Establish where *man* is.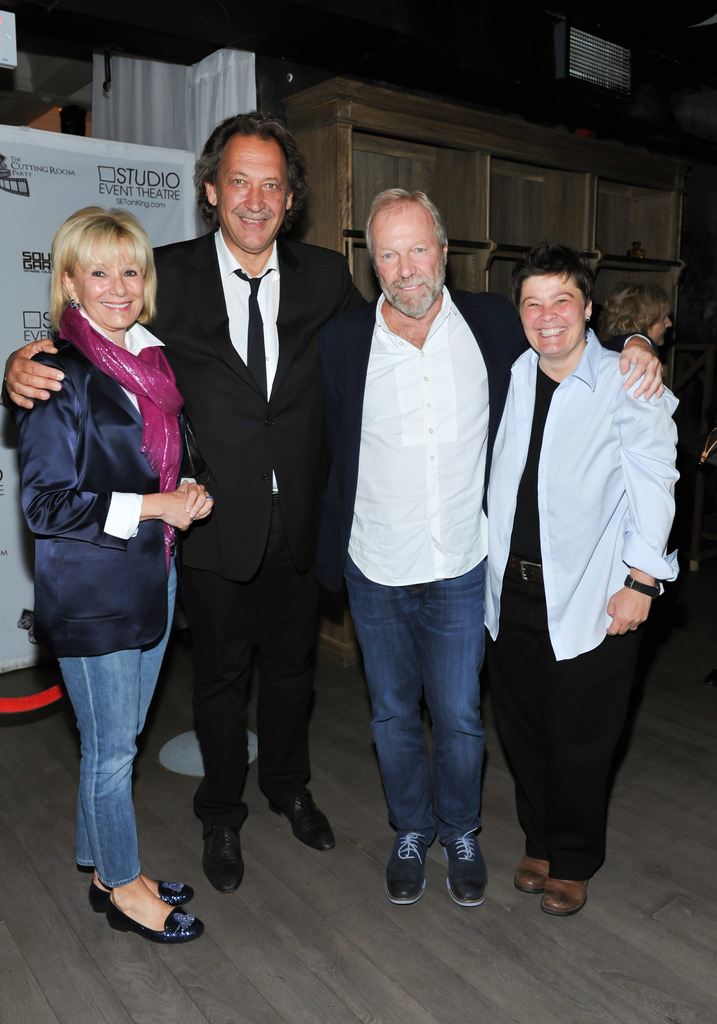
Established at locate(0, 106, 371, 904).
